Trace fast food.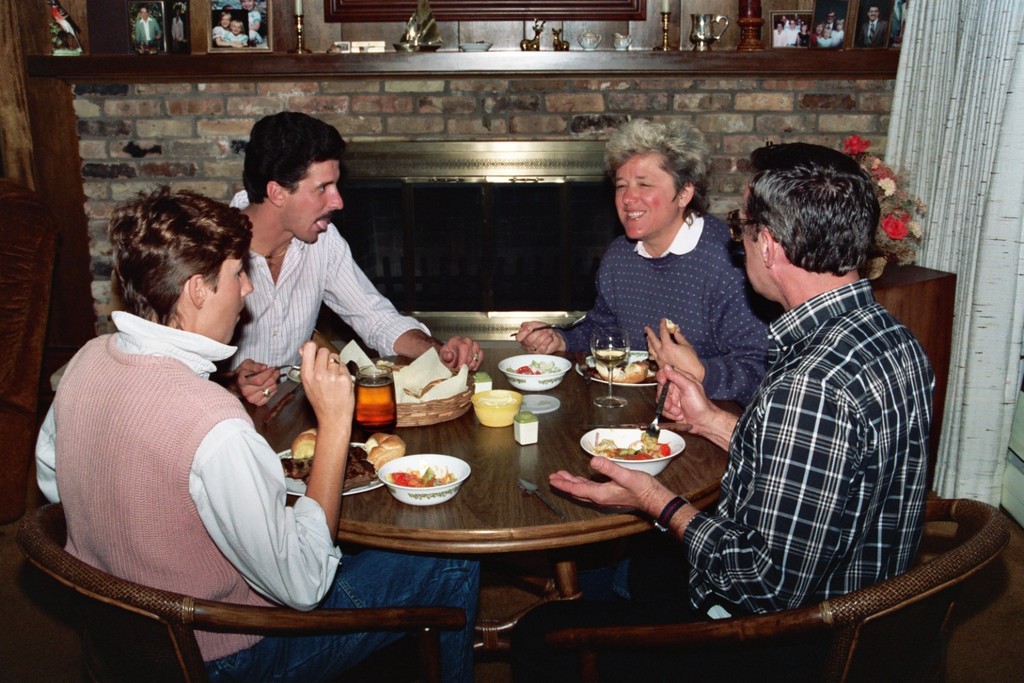
Traced to <box>366,430,413,471</box>.
